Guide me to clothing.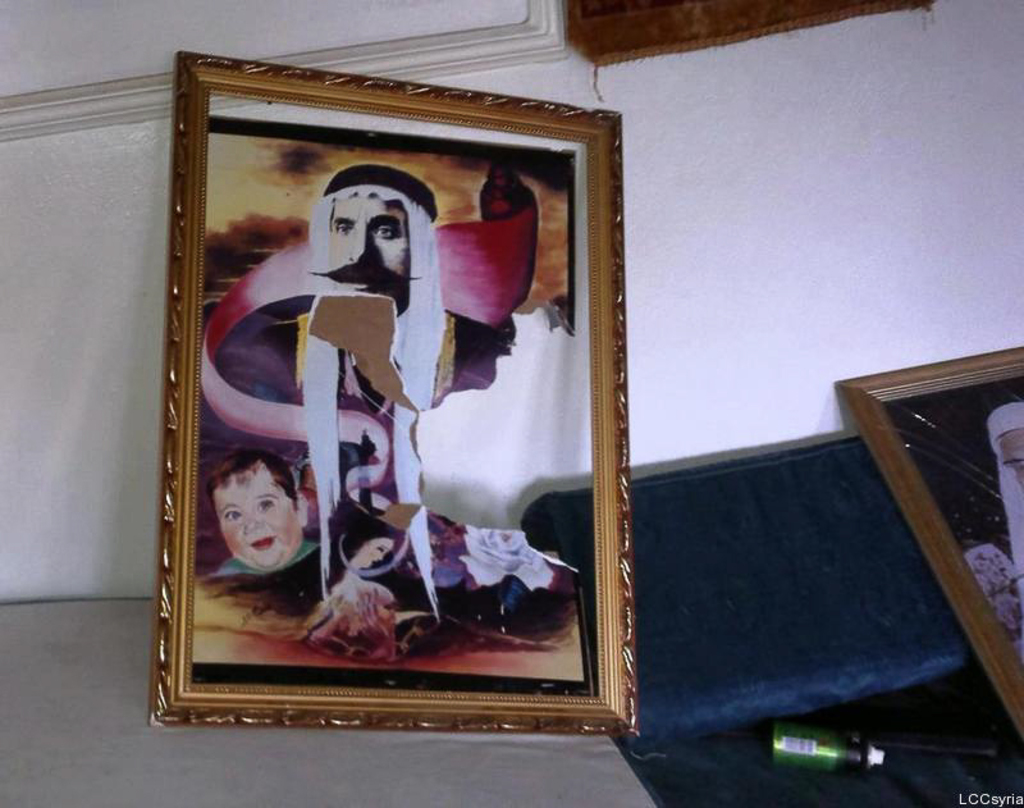
Guidance: 189, 161, 500, 586.
